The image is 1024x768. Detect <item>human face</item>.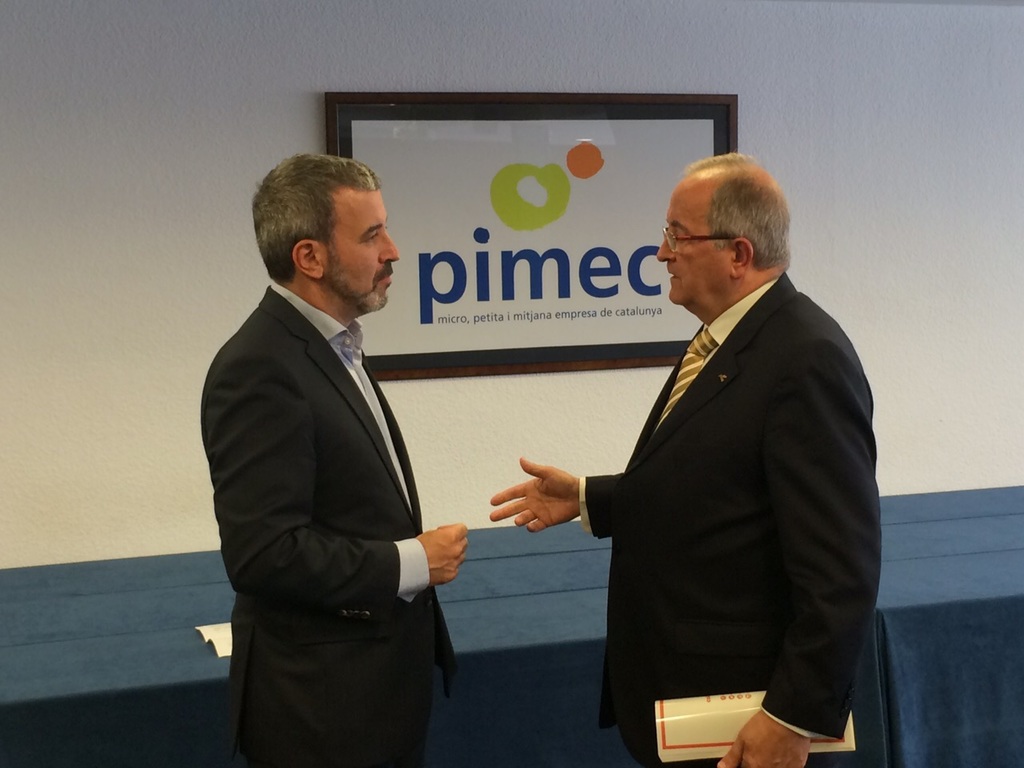
Detection: <bbox>330, 192, 402, 310</bbox>.
